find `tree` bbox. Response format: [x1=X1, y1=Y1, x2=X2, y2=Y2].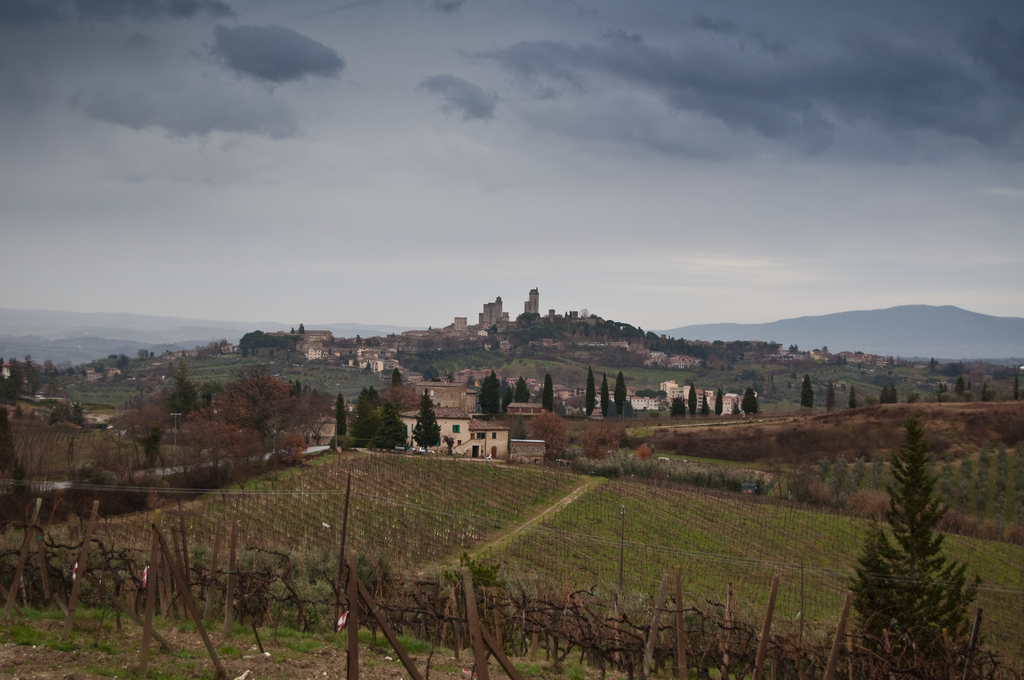
[x1=700, y1=389, x2=712, y2=417].
